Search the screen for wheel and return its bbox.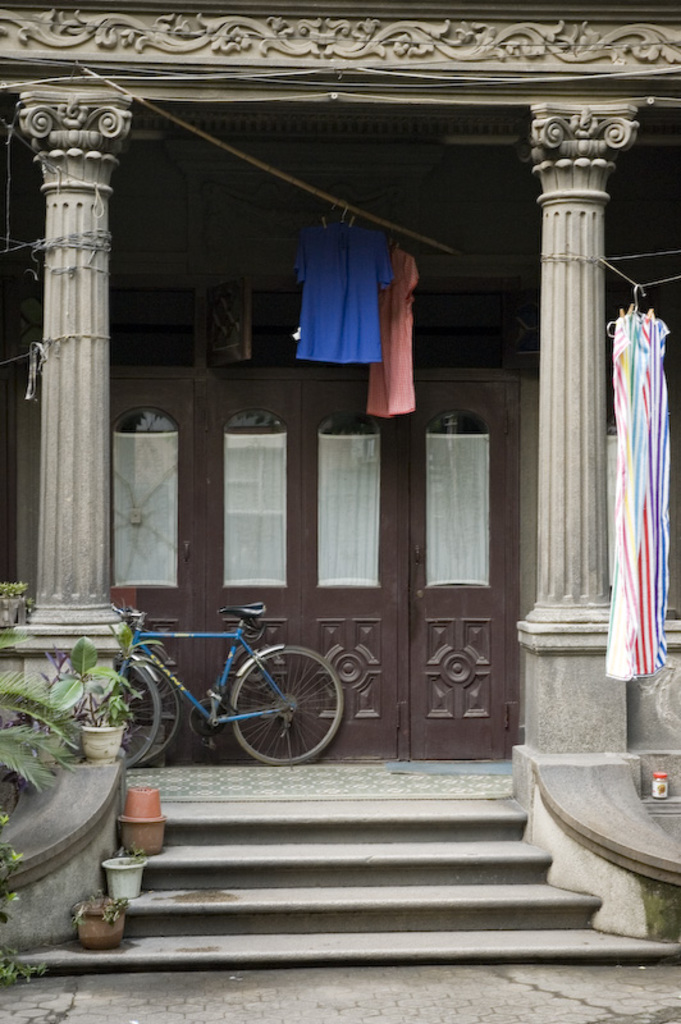
Found: bbox(109, 658, 163, 765).
